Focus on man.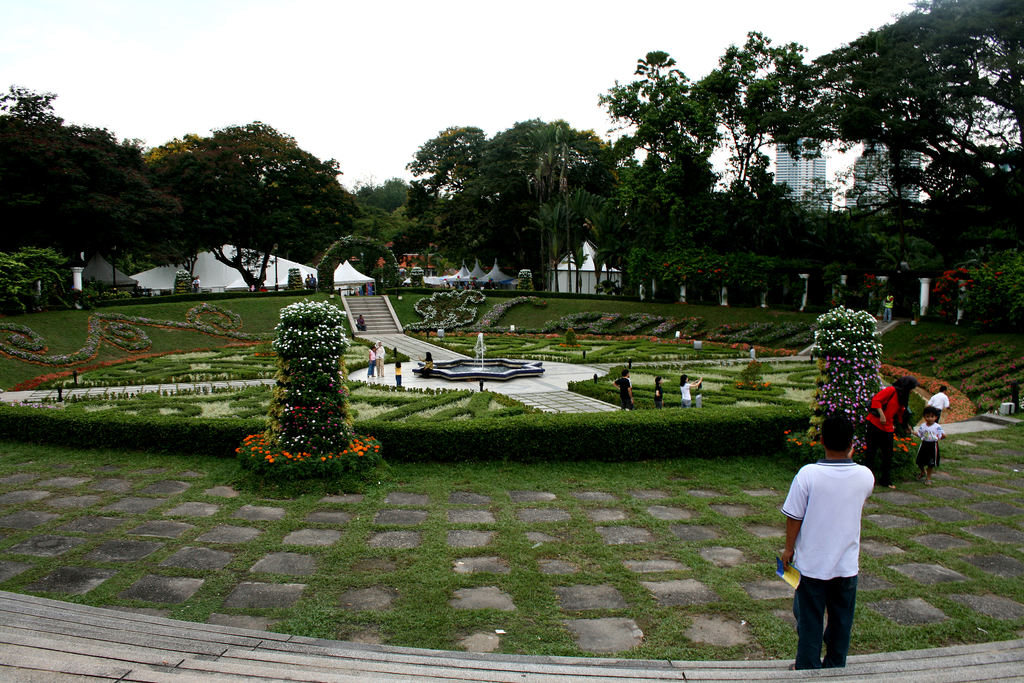
Focused at x1=881, y1=289, x2=896, y2=324.
